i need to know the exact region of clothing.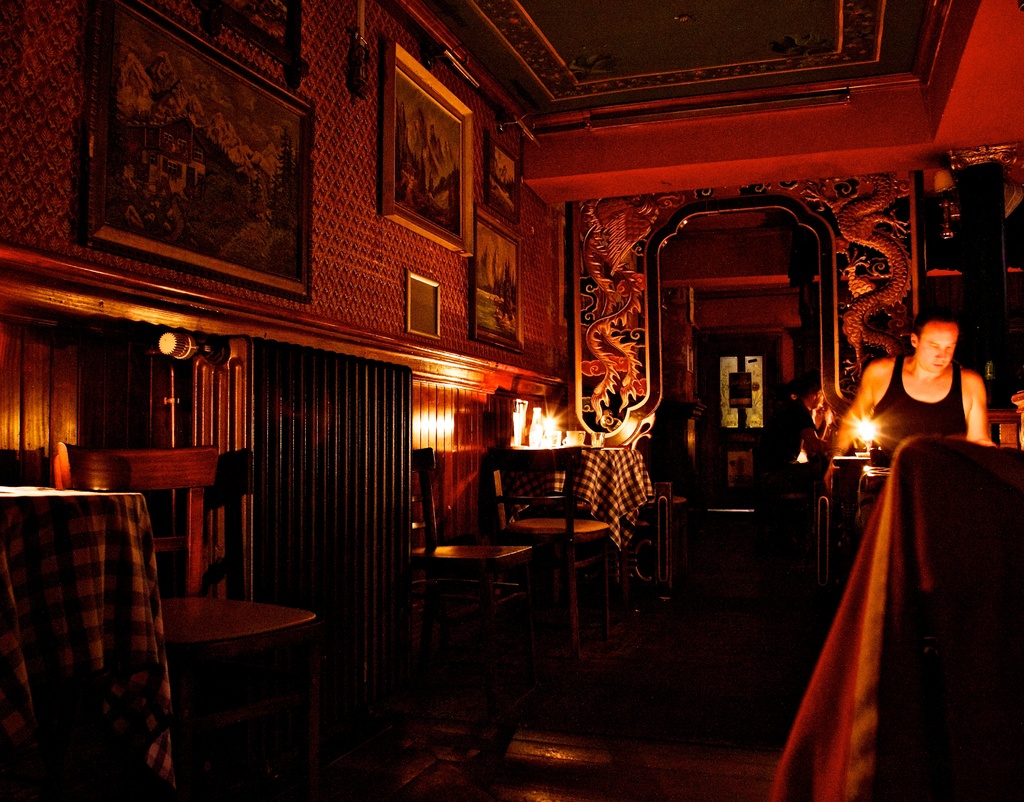
Region: 863 348 968 458.
